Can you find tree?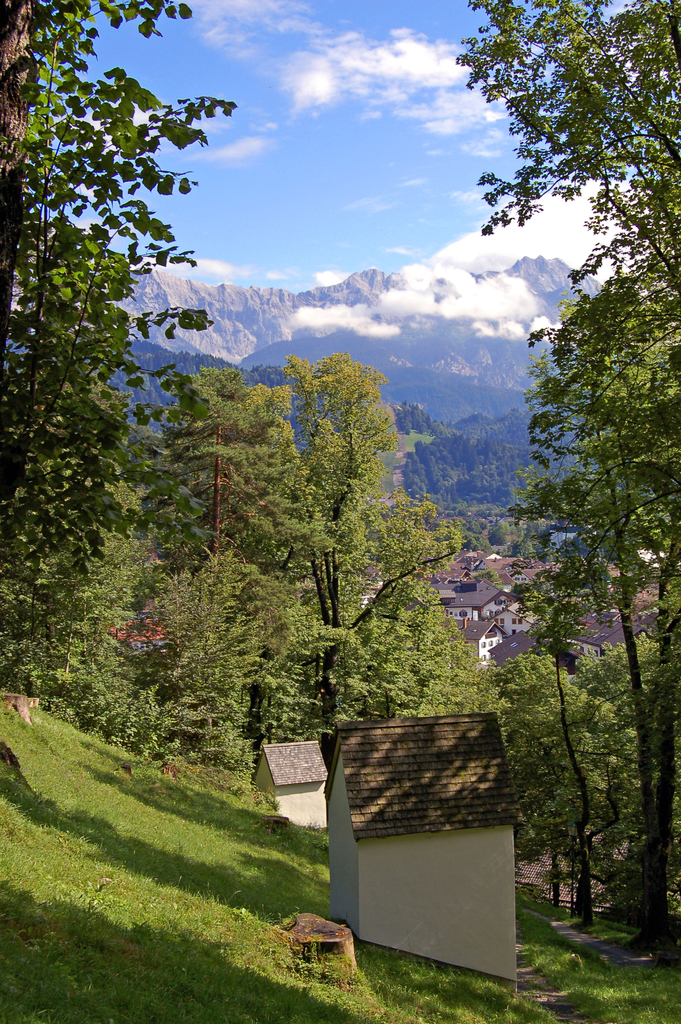
Yes, bounding box: 388/397/537/500.
